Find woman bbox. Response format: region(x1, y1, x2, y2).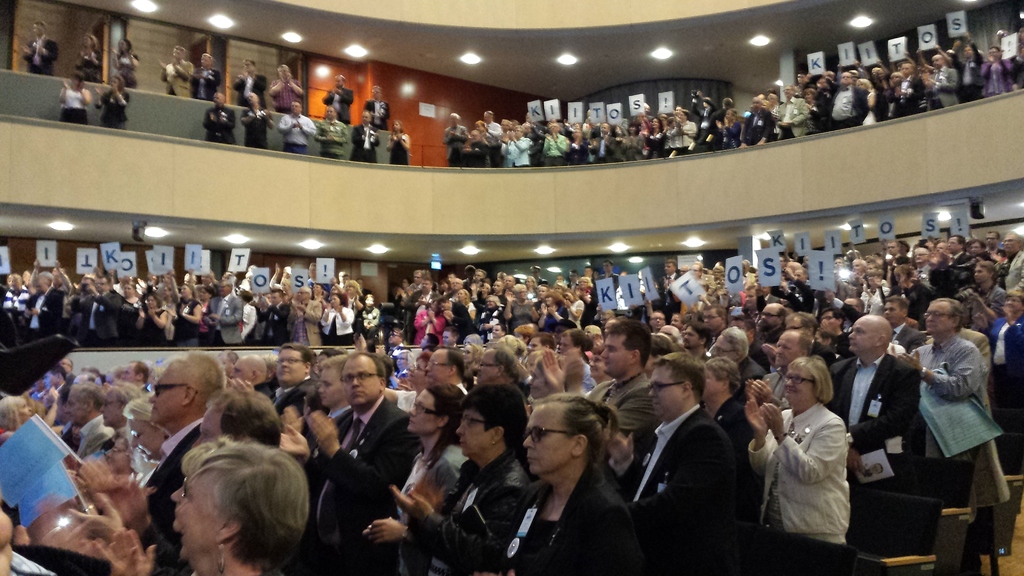
region(72, 33, 101, 83).
